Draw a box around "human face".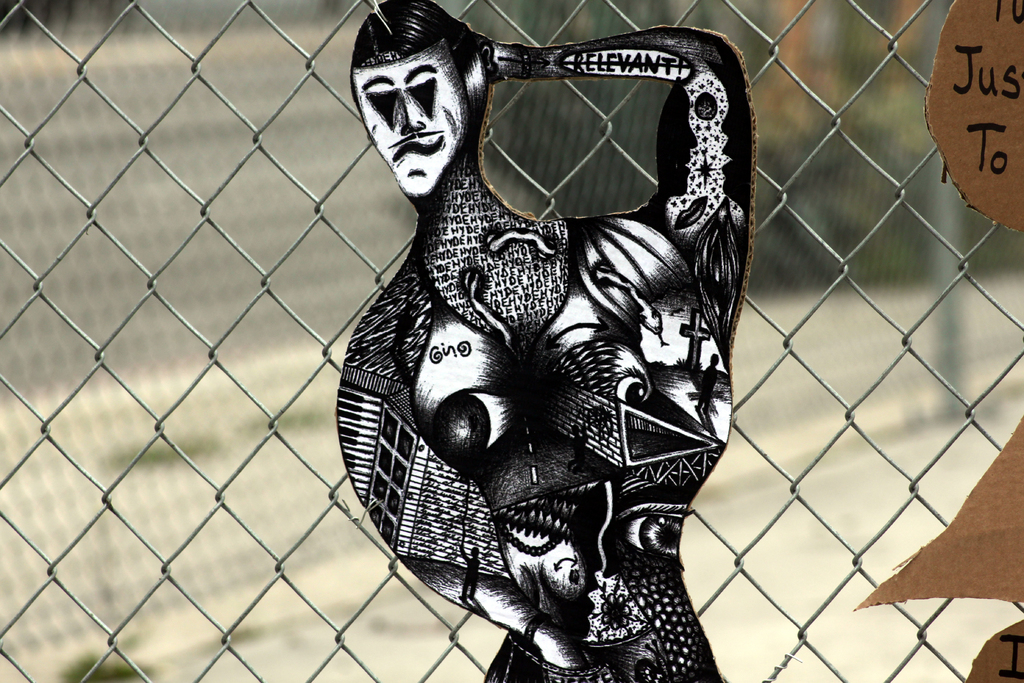
select_region(353, 59, 464, 199).
